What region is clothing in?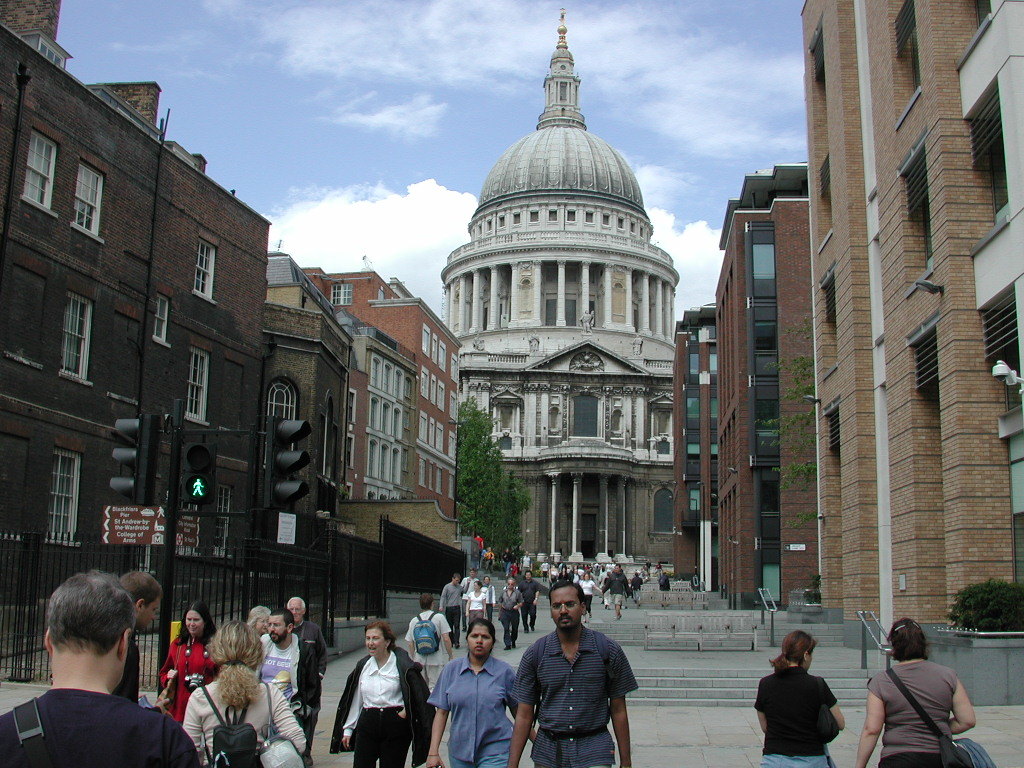
{"x1": 517, "y1": 578, "x2": 540, "y2": 626}.
